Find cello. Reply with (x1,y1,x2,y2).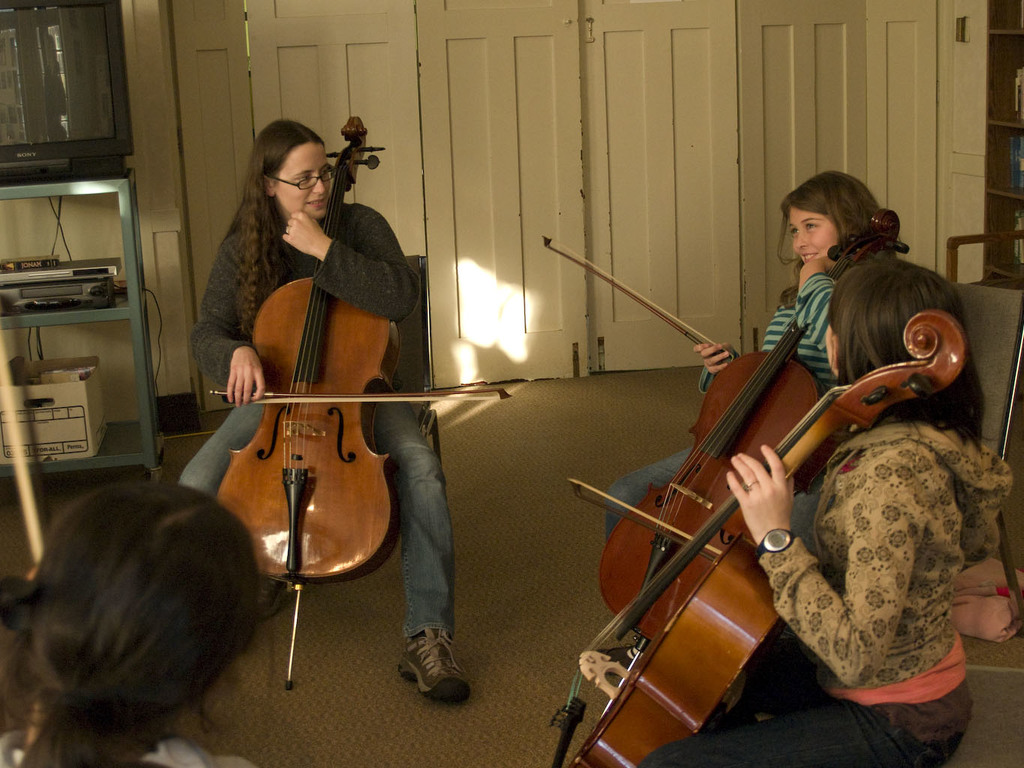
(553,312,962,767).
